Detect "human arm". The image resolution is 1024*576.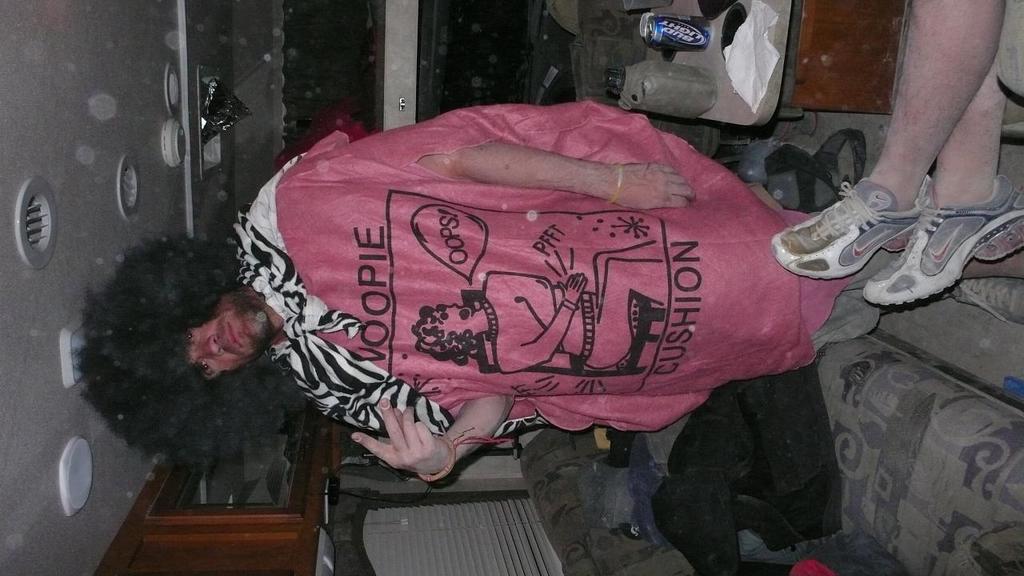
486,269,563,354.
